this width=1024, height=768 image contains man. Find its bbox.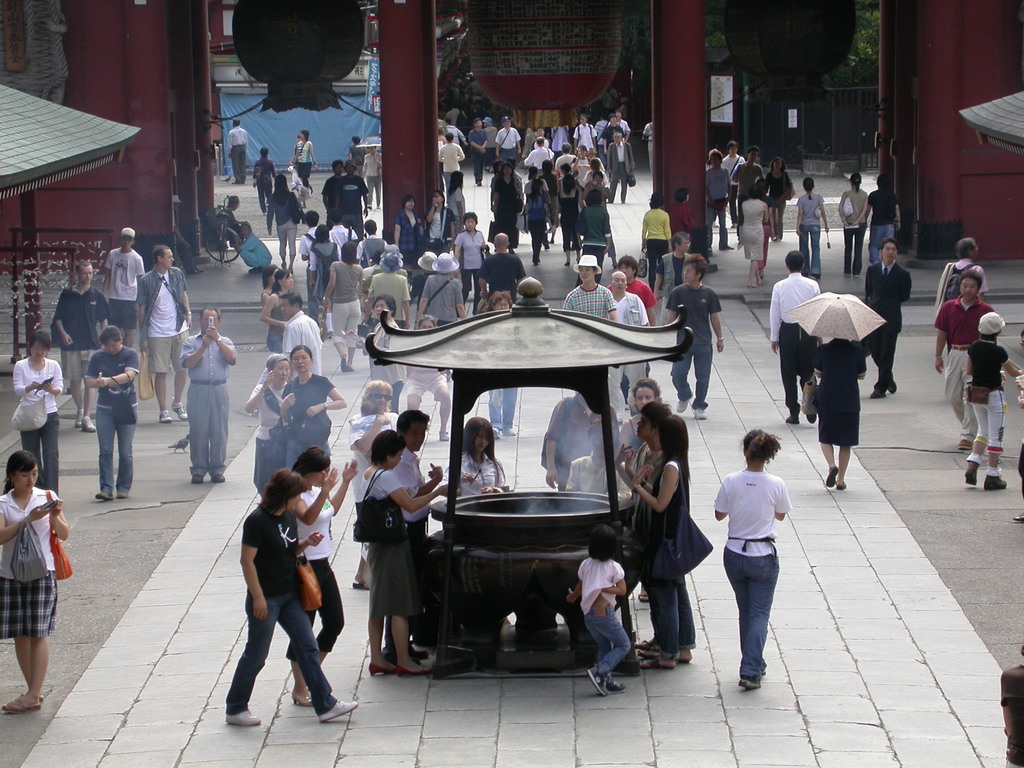
detection(539, 388, 627, 495).
